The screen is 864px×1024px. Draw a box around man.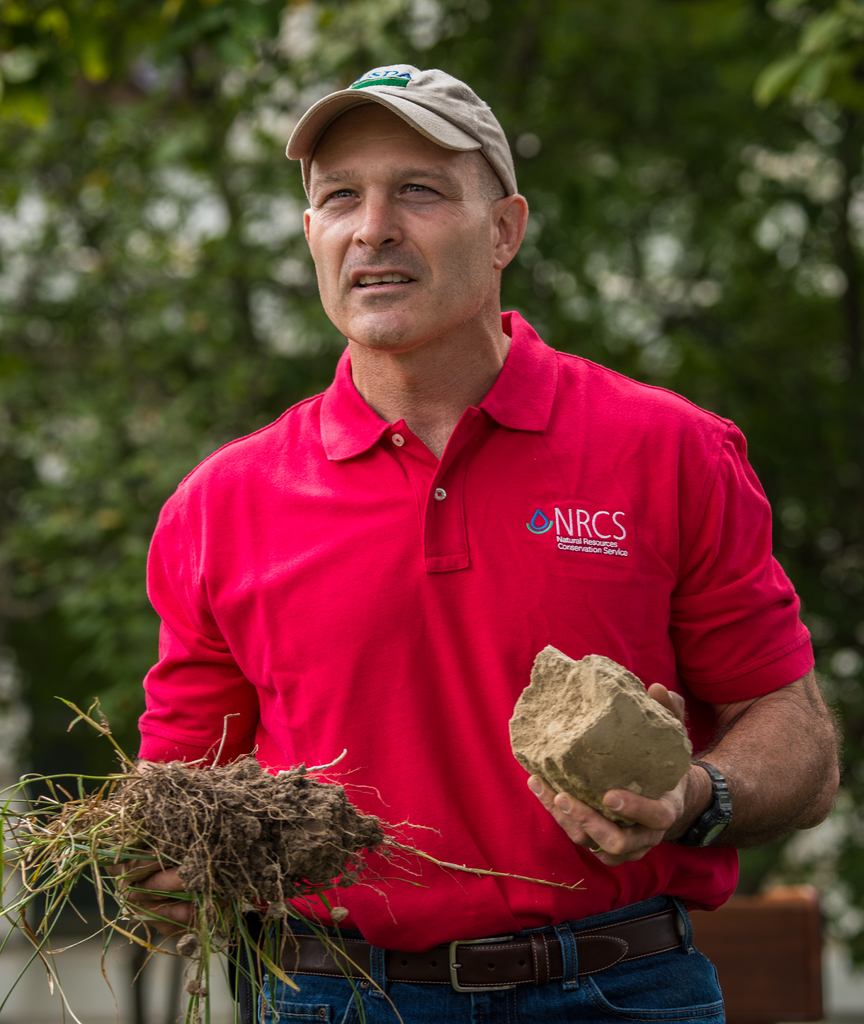
(151,45,745,1019).
